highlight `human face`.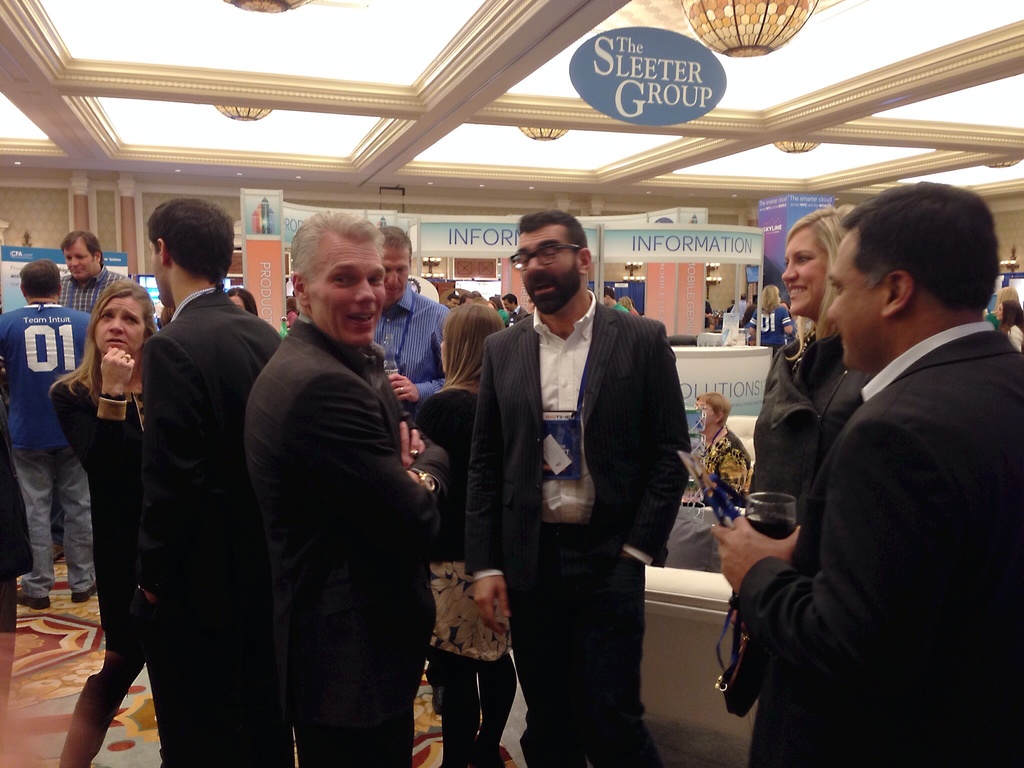
Highlighted region: bbox=(89, 293, 147, 356).
